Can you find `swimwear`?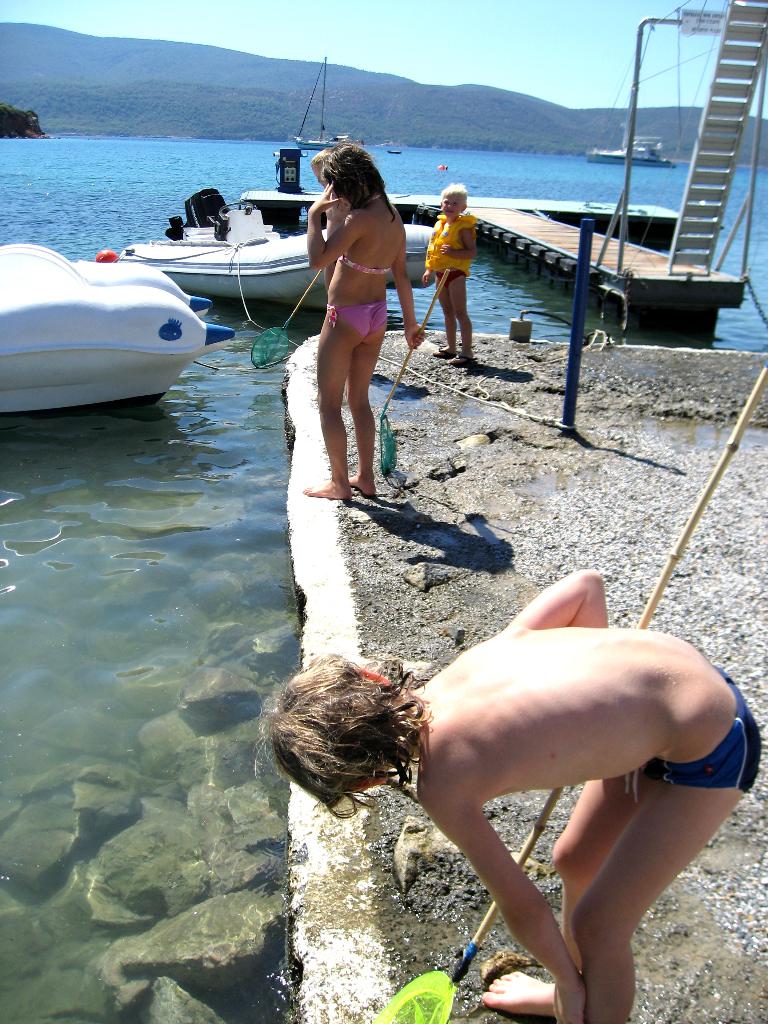
Yes, bounding box: [330,307,388,338].
